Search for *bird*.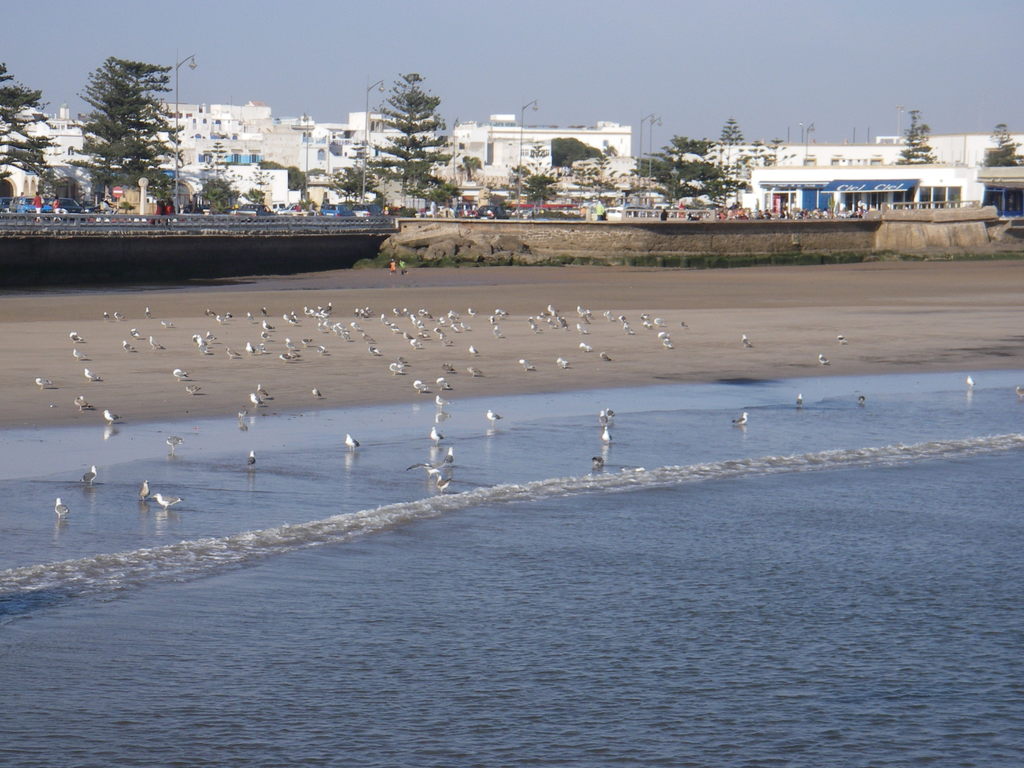
Found at pyautogui.locateOnScreen(447, 311, 460, 320).
